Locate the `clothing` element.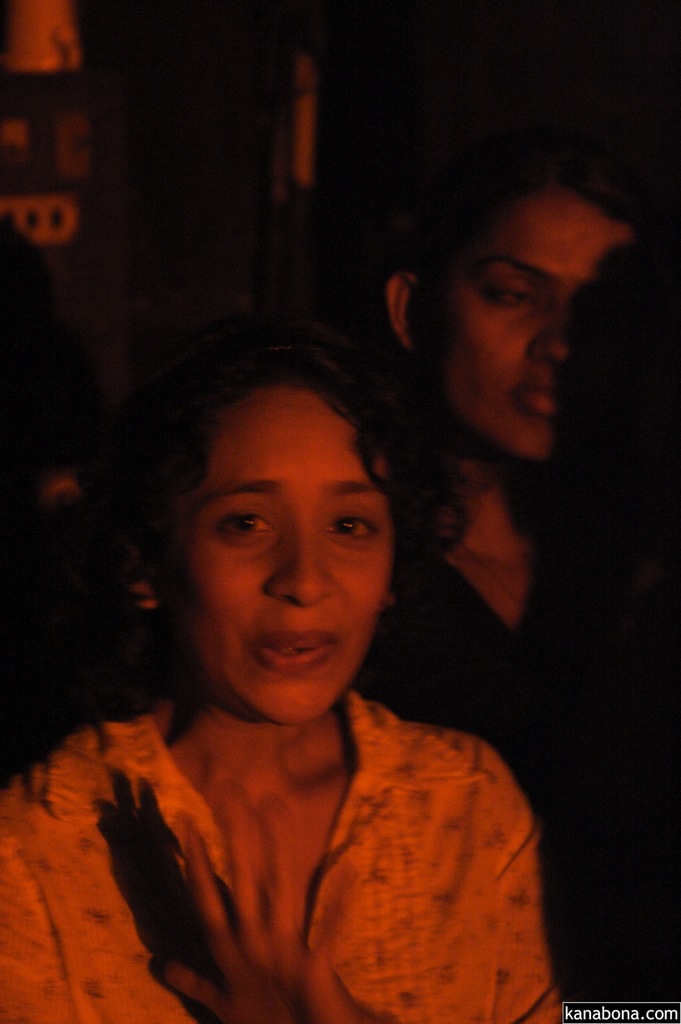
Element bbox: left=382, top=554, right=625, bottom=1023.
